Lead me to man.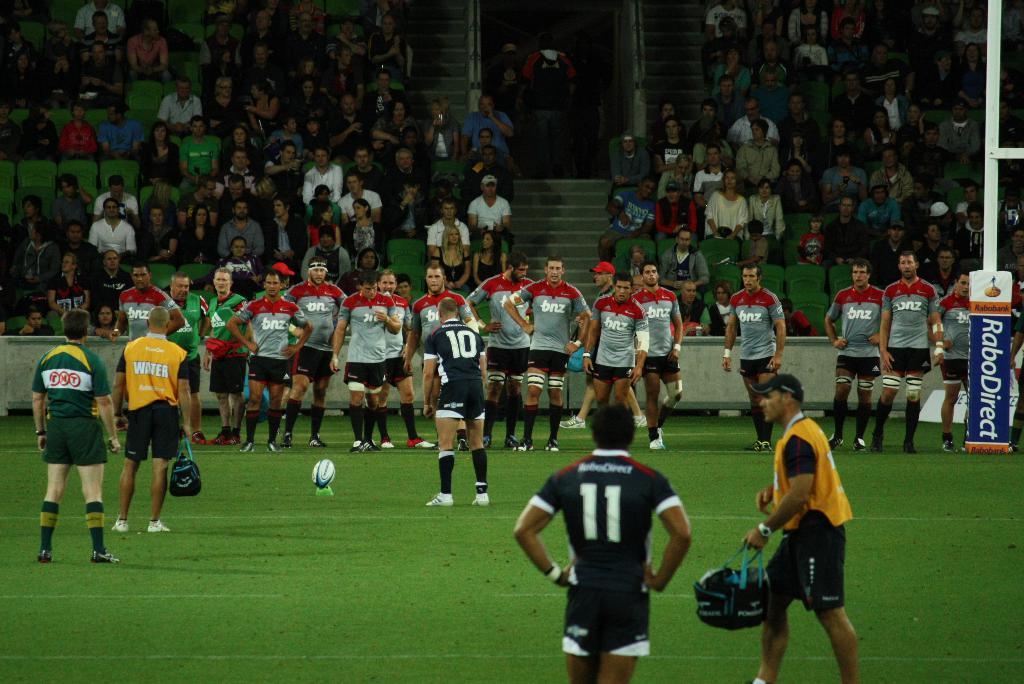
Lead to bbox=(587, 271, 647, 423).
